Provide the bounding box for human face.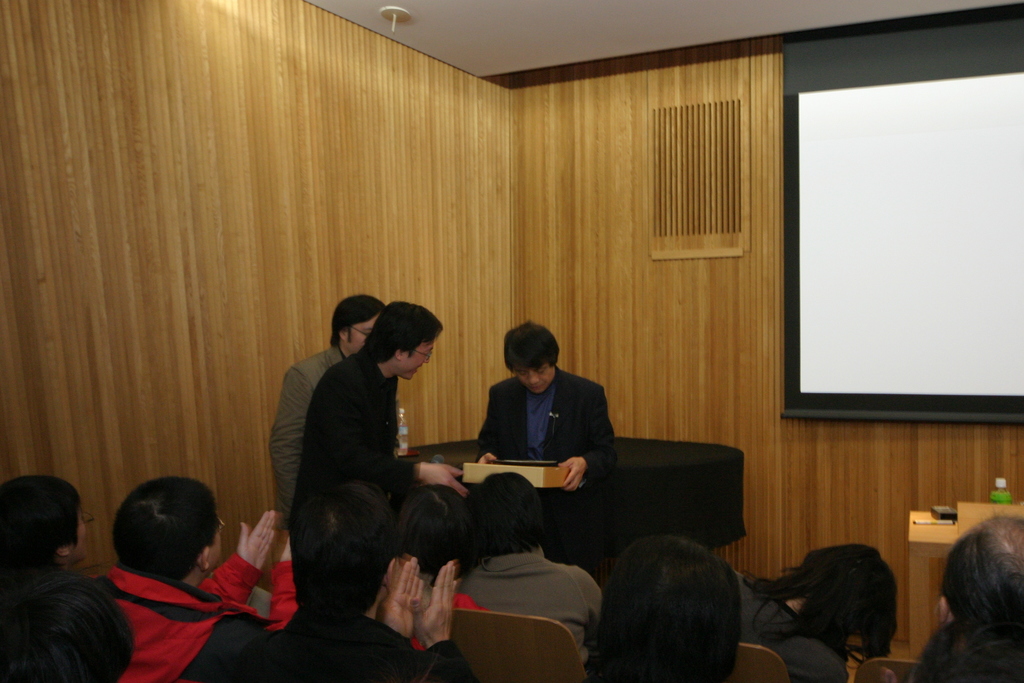
bbox=[342, 311, 379, 356].
